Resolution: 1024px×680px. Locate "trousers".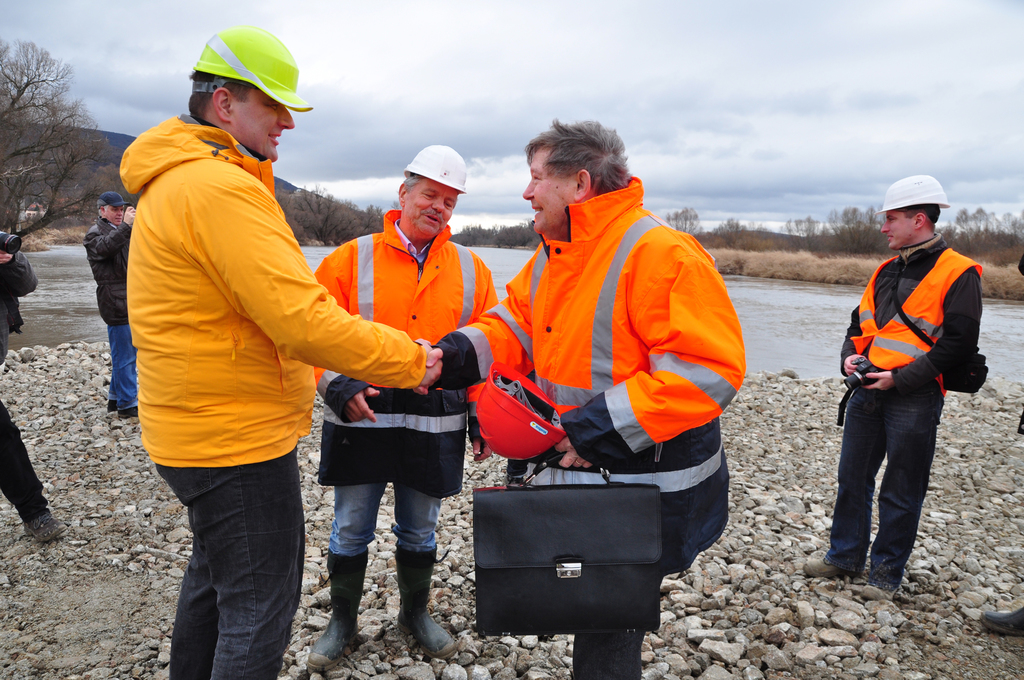
{"left": 155, "top": 449, "right": 309, "bottom": 679}.
